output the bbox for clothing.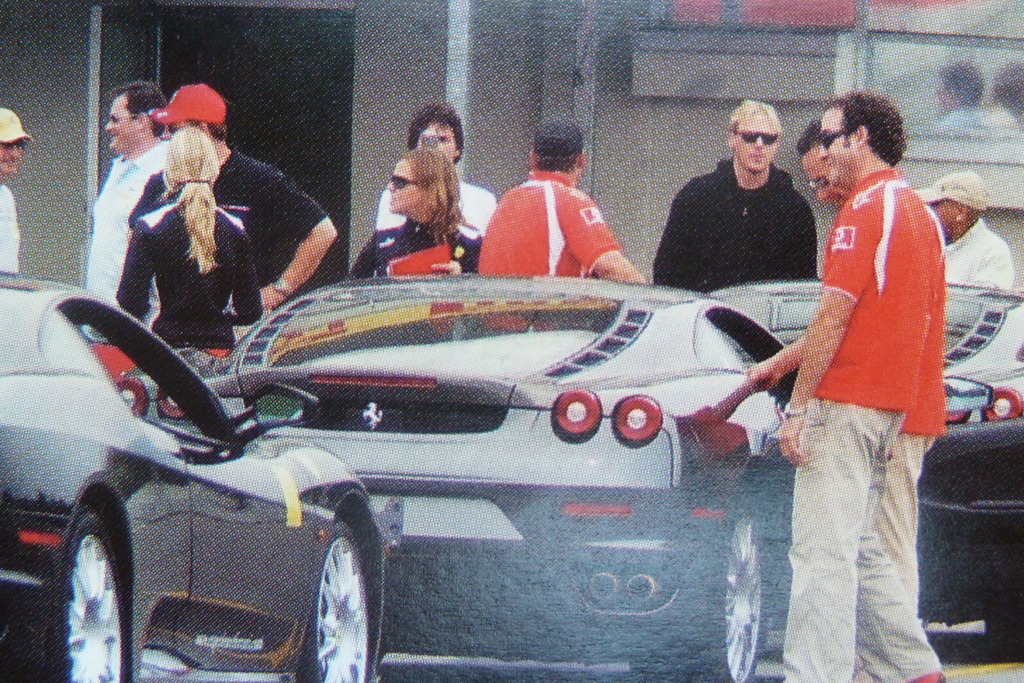
crop(84, 124, 171, 302).
